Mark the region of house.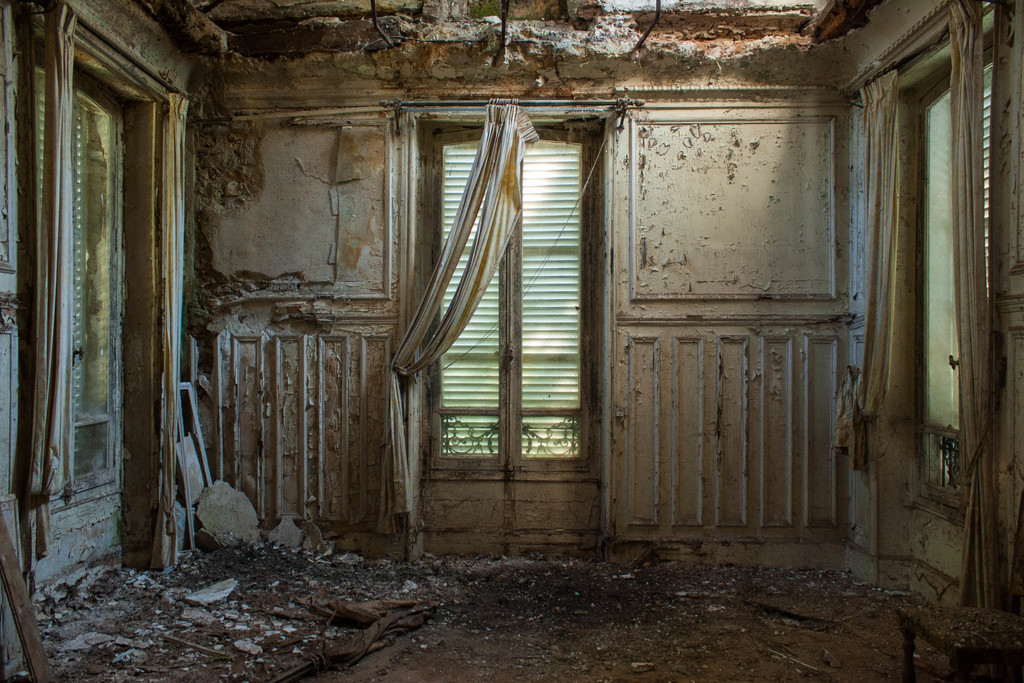
Region: l=0, t=0, r=1023, b=682.
